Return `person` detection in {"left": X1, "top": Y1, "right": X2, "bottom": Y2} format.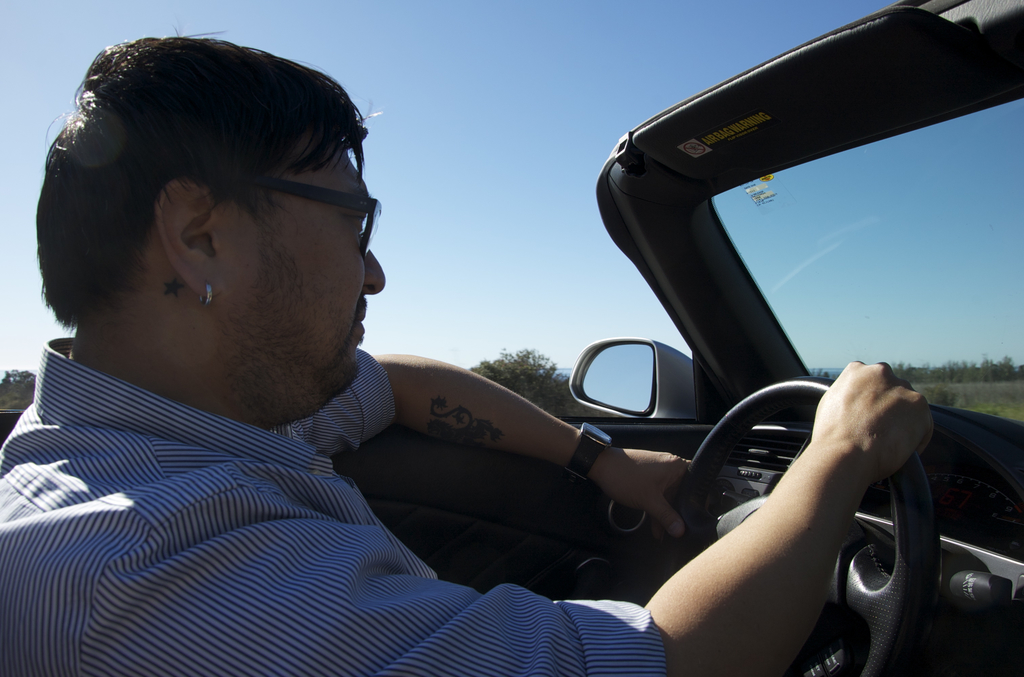
{"left": 0, "top": 14, "right": 935, "bottom": 676}.
